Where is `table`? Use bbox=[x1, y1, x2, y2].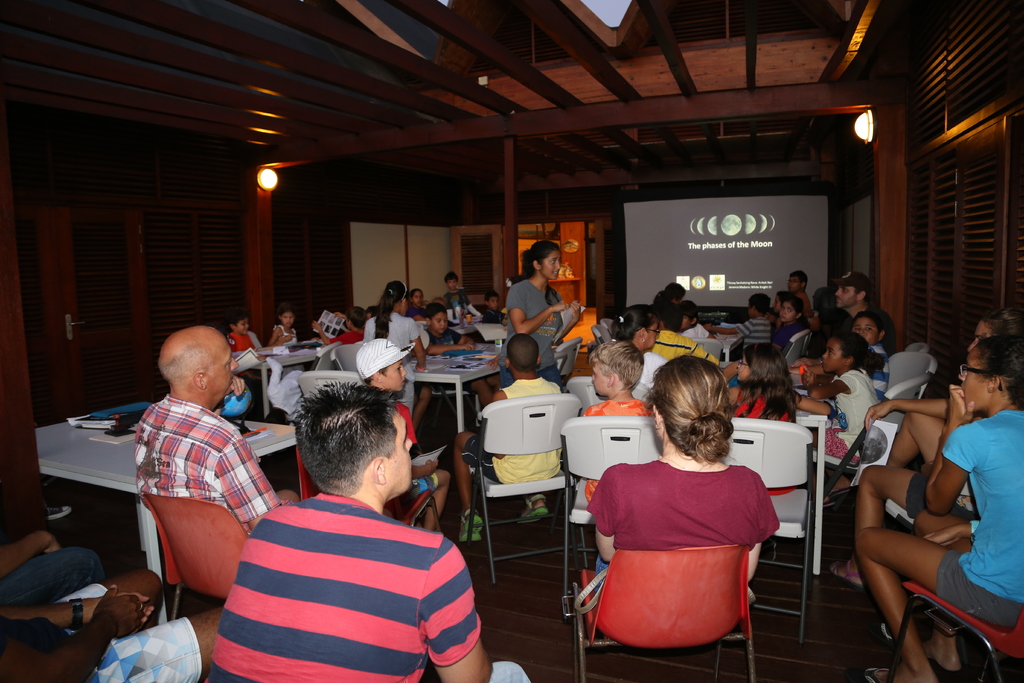
bbox=[235, 341, 320, 420].
